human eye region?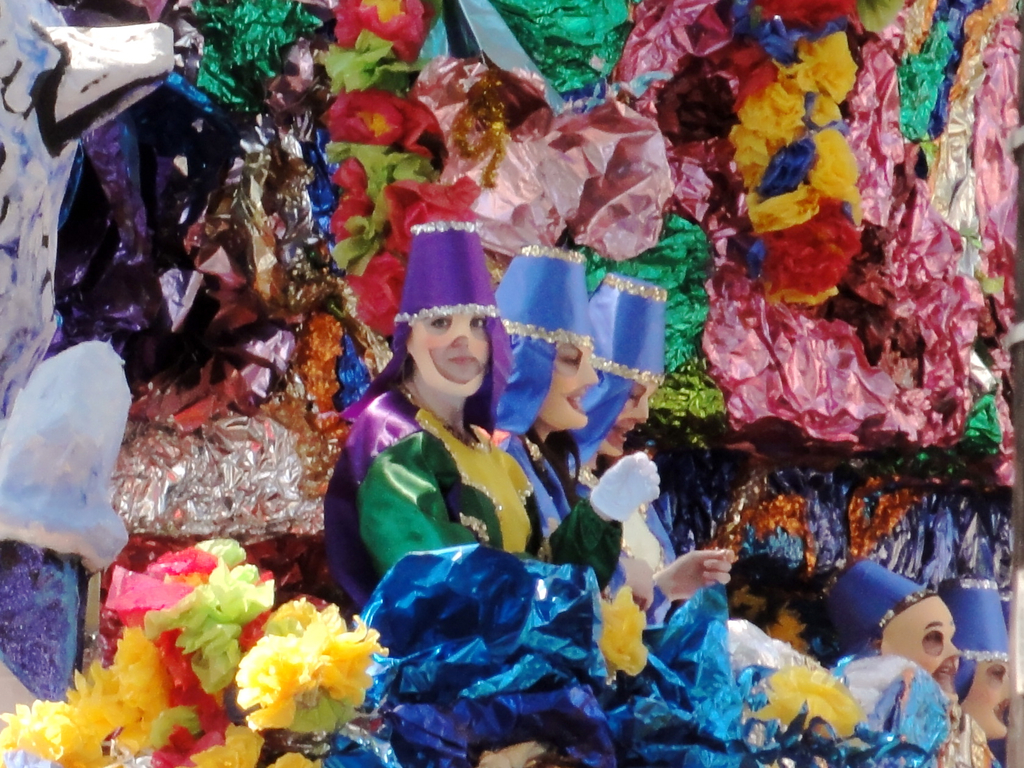
<box>430,315,450,330</box>
